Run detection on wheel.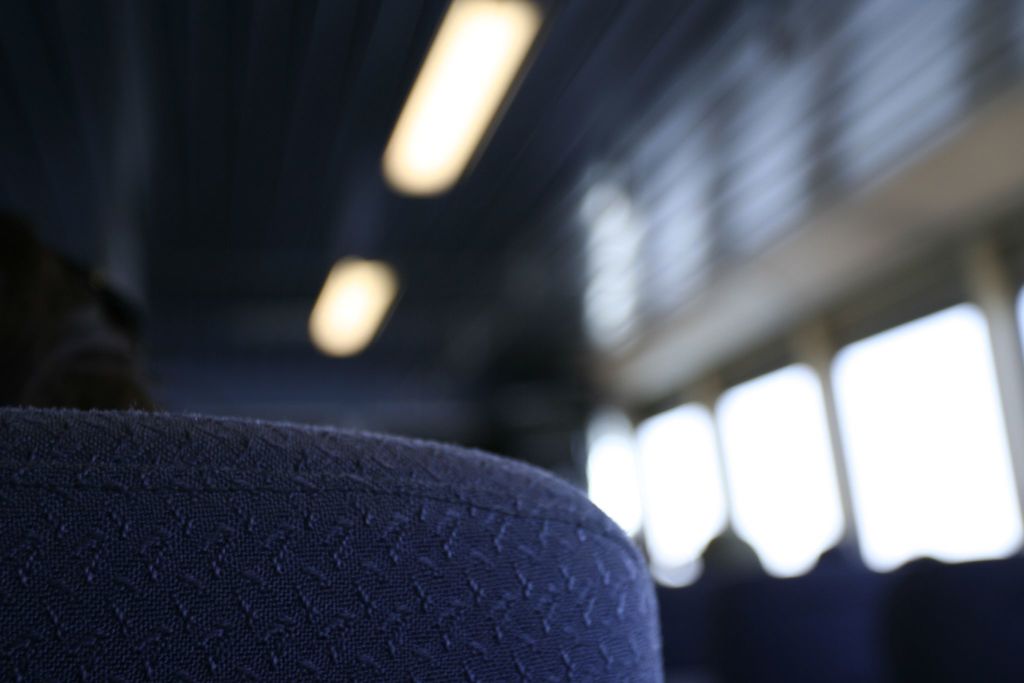
Result: pyautogui.locateOnScreen(0, 422, 655, 682).
